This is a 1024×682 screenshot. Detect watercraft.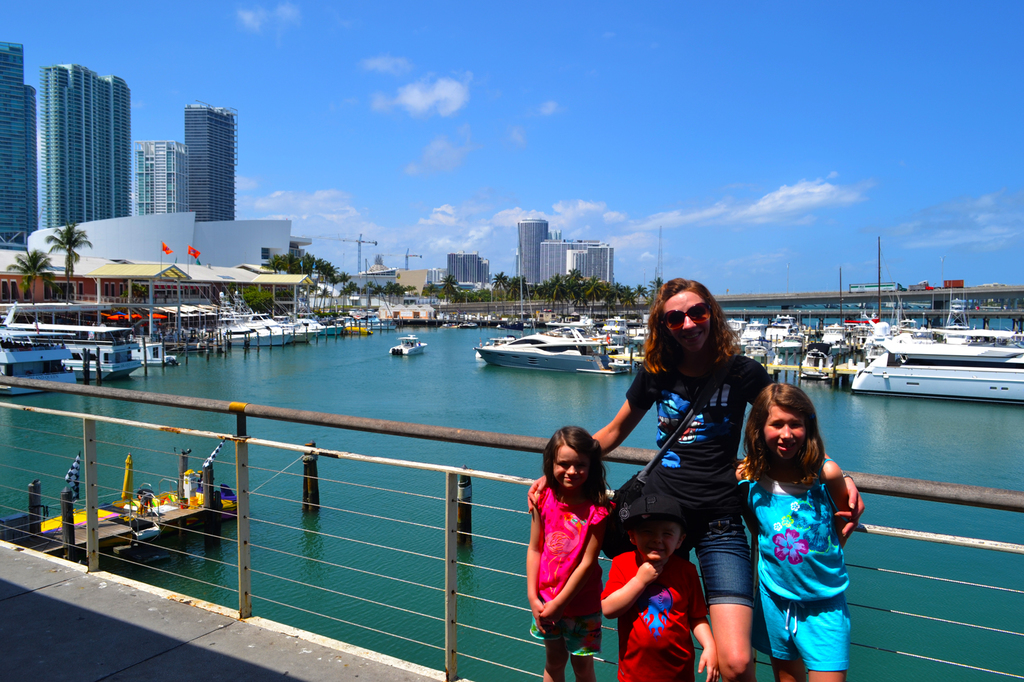
<region>847, 352, 1023, 402</region>.
